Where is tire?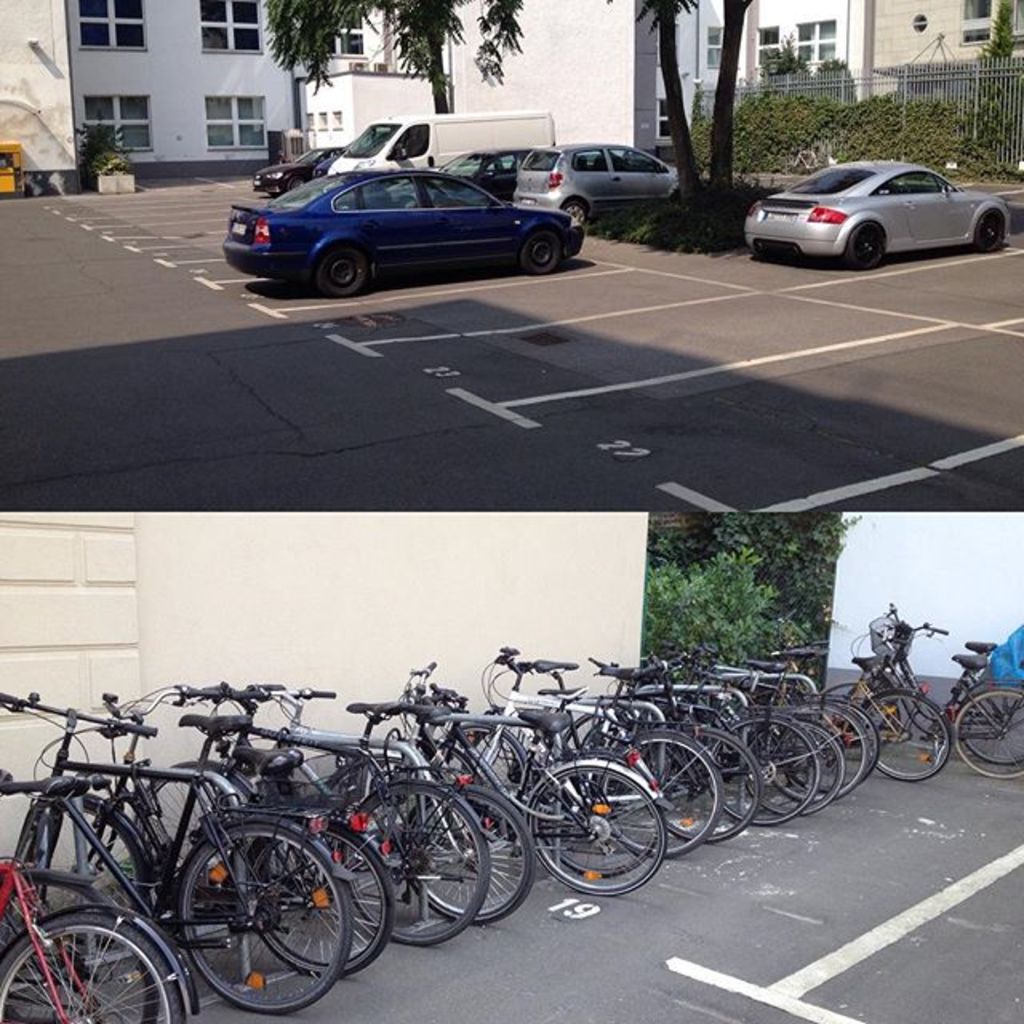
bbox(952, 690, 1022, 781).
